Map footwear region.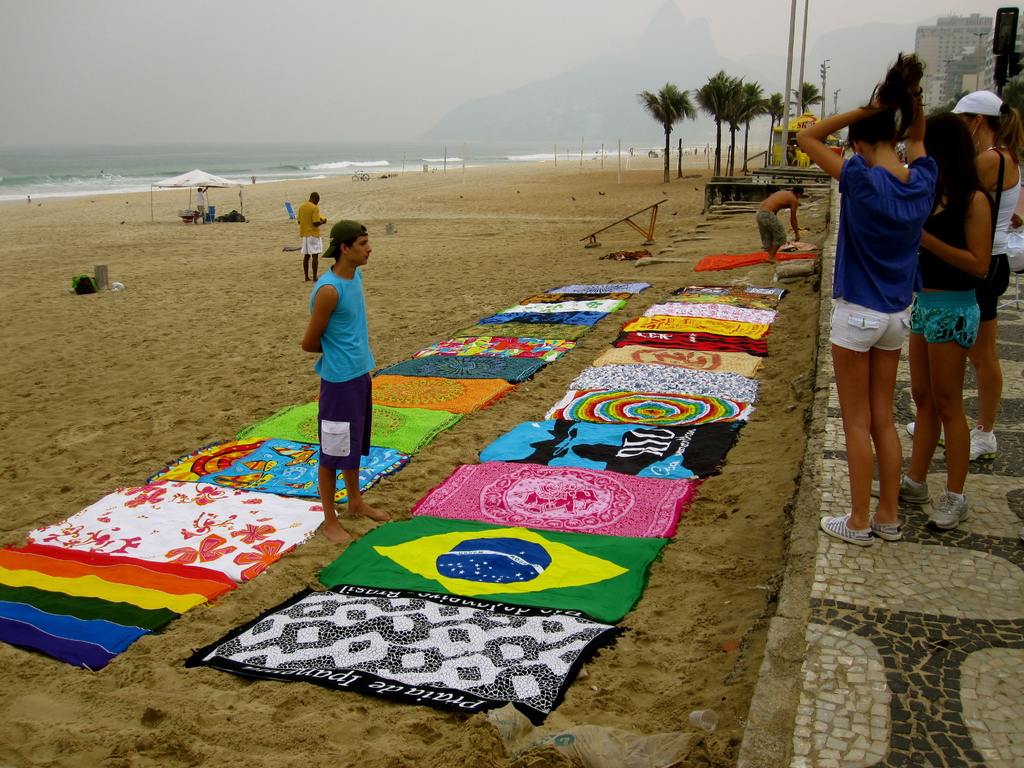
Mapped to 874:470:930:507.
